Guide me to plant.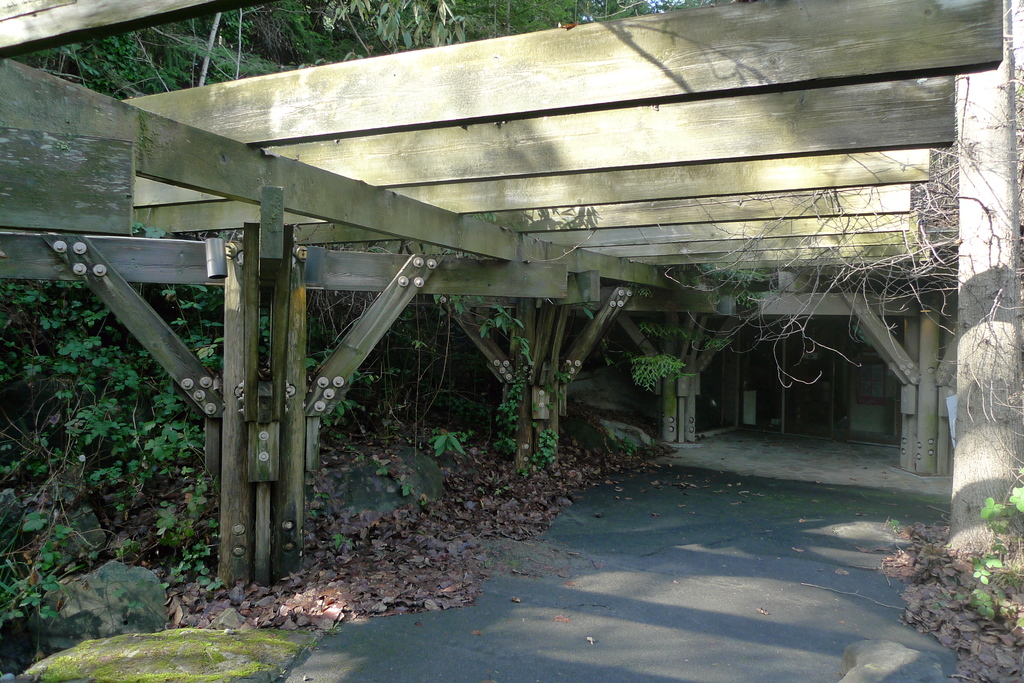
Guidance: bbox(2, 276, 247, 654).
